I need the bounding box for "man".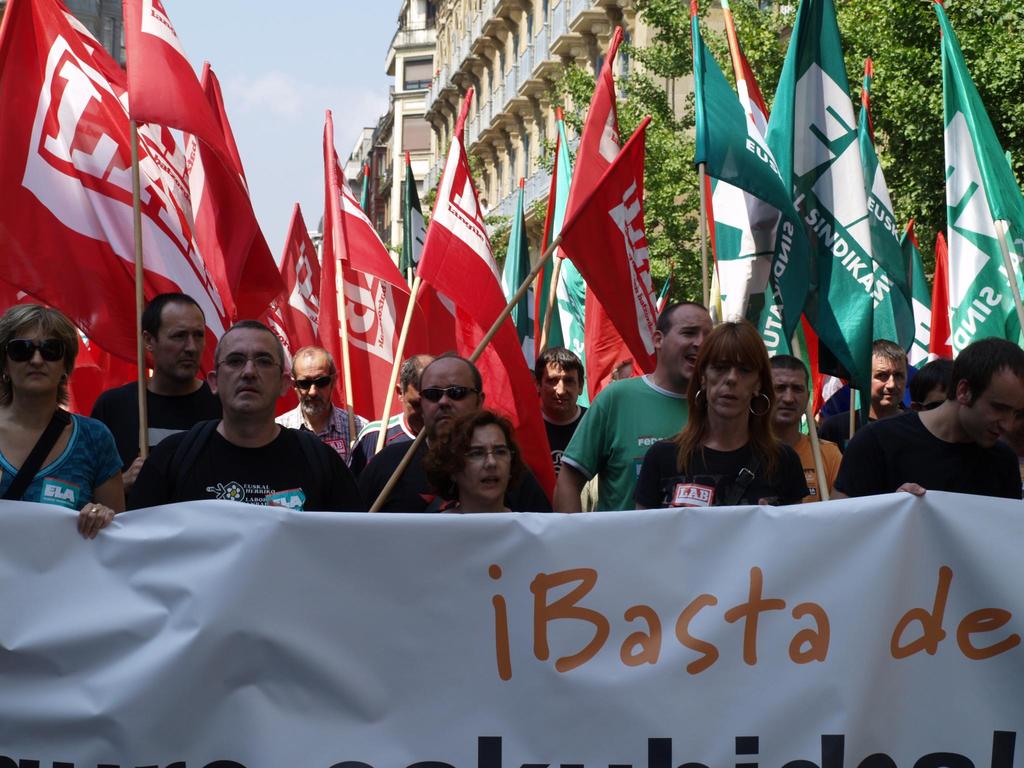
Here it is: pyautogui.locateOnScreen(548, 304, 719, 515).
